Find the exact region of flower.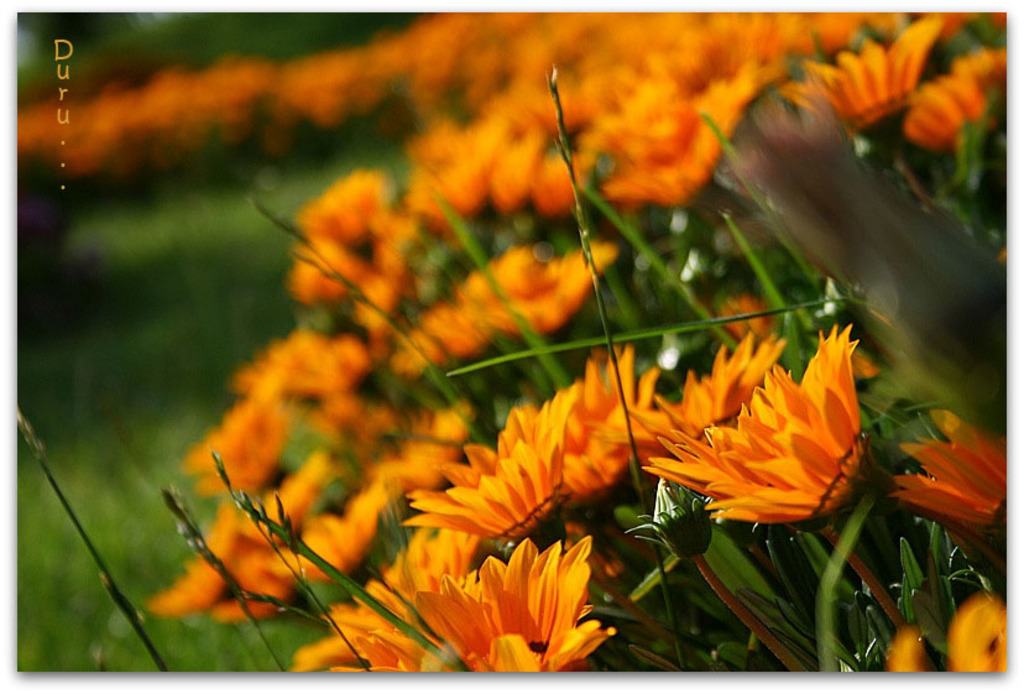
Exact region: <bbox>294, 167, 433, 318</bbox>.
